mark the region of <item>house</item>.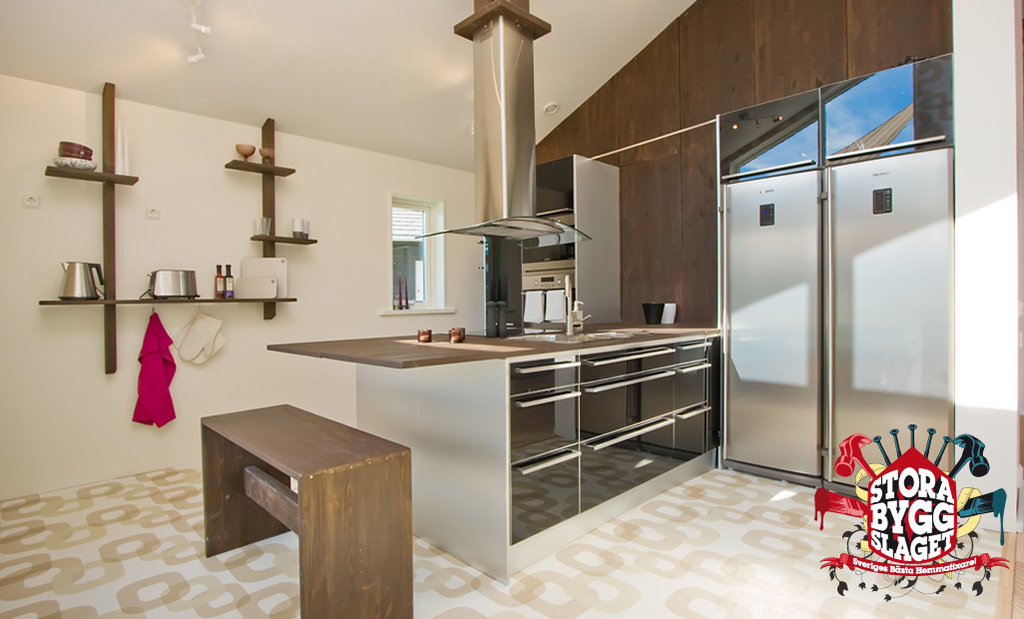
Region: 0, 0, 1023, 618.
